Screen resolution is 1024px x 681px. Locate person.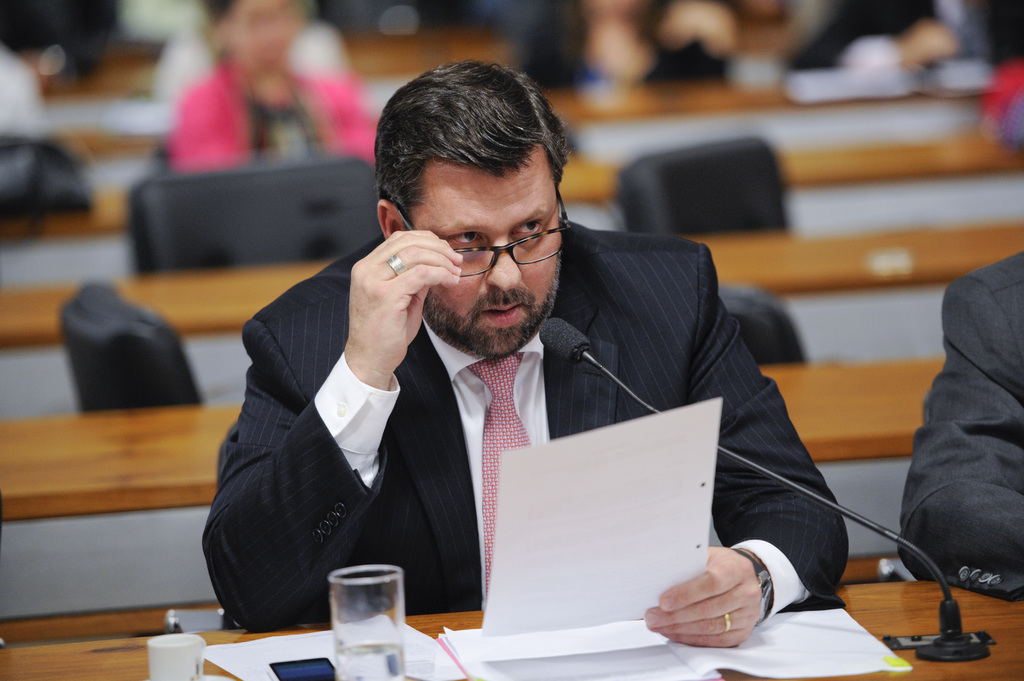
rect(0, 0, 127, 52).
